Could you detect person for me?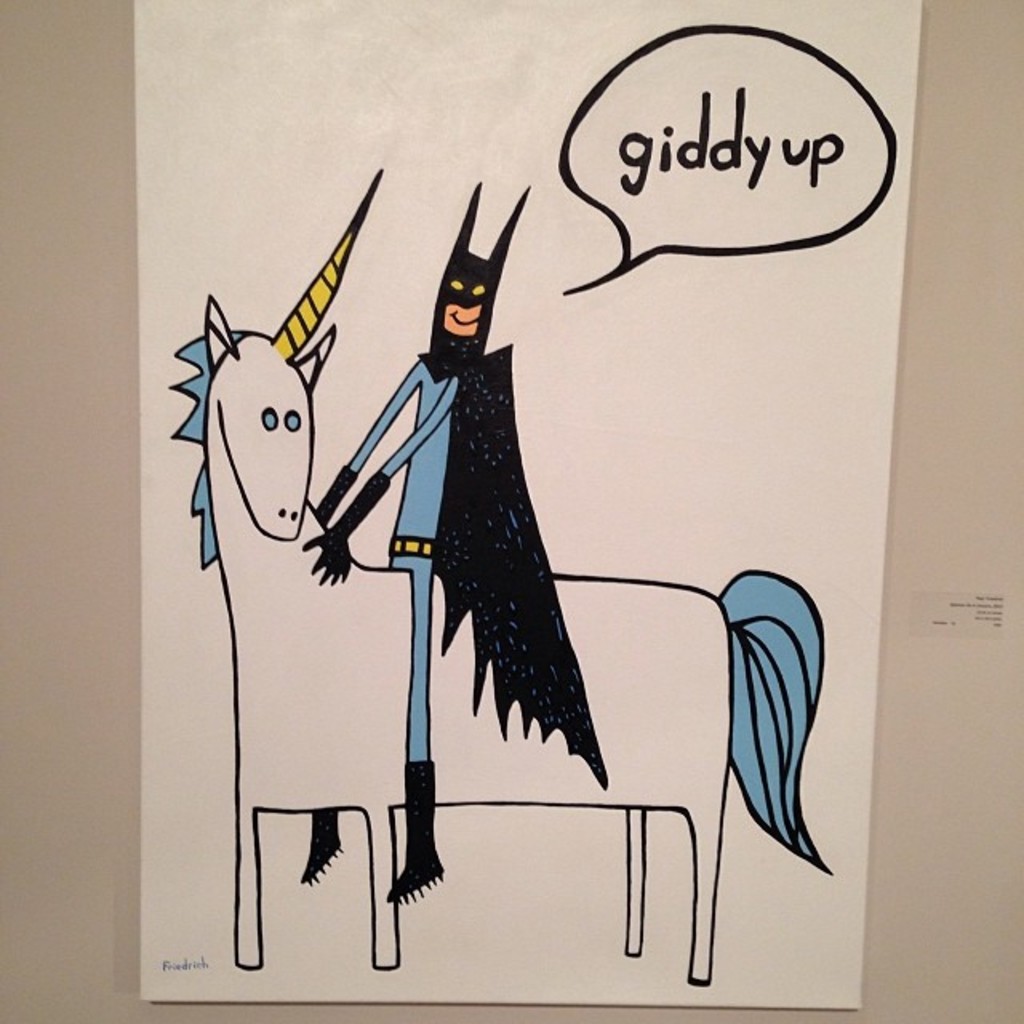
Detection result: detection(299, 181, 606, 909).
